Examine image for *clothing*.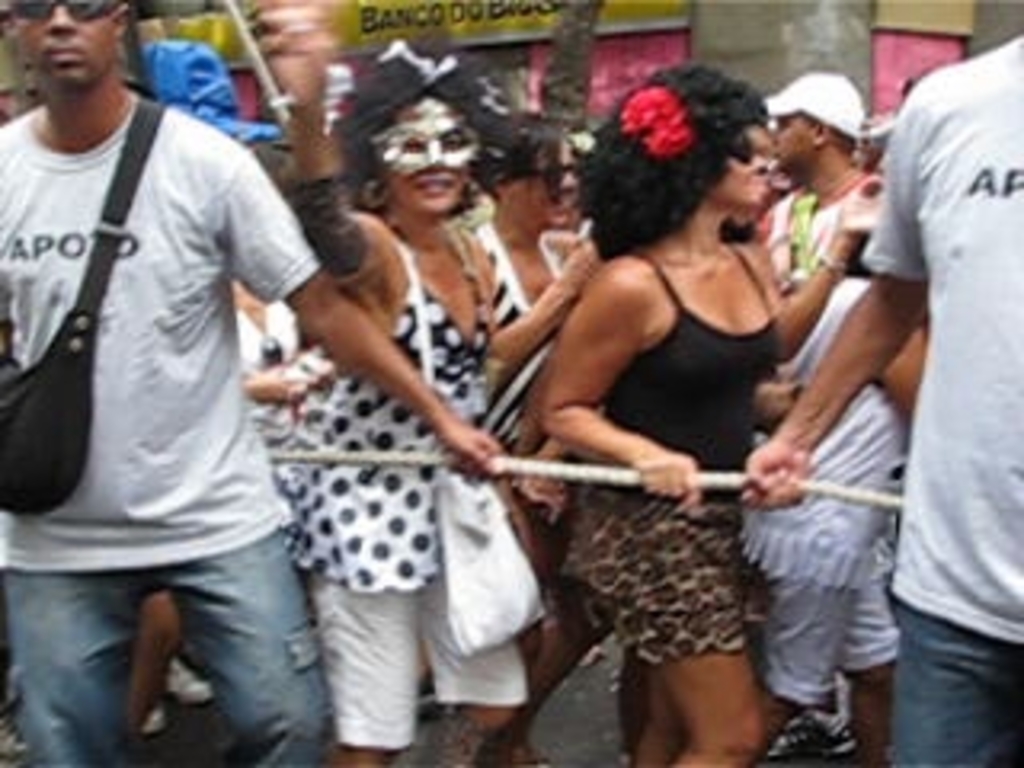
Examination result: locate(726, 176, 771, 246).
